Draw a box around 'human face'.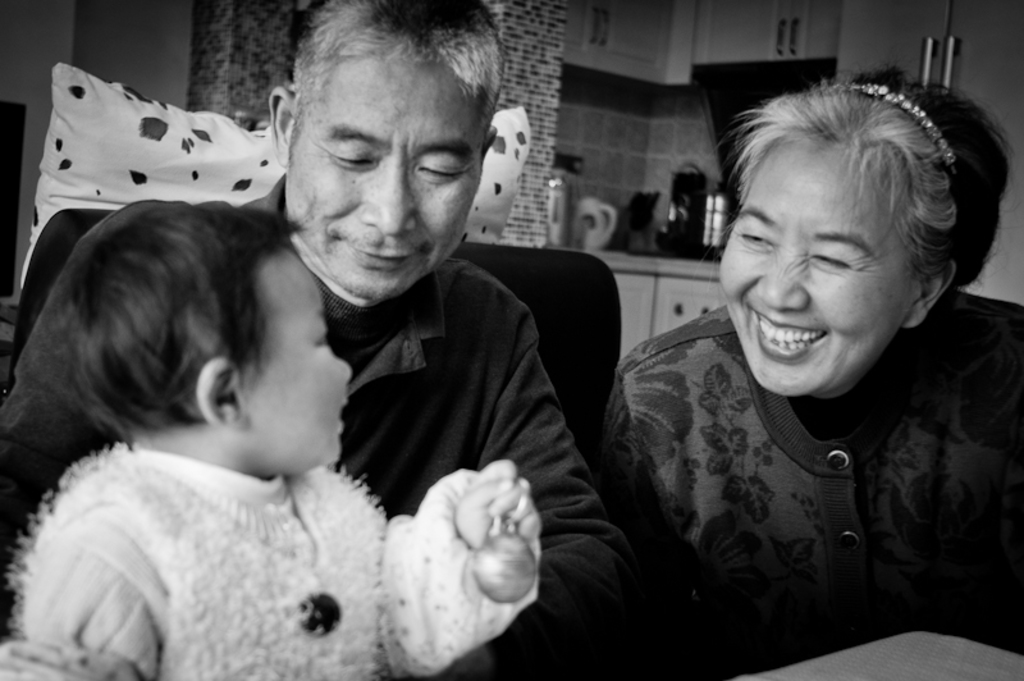
locate(292, 59, 479, 307).
